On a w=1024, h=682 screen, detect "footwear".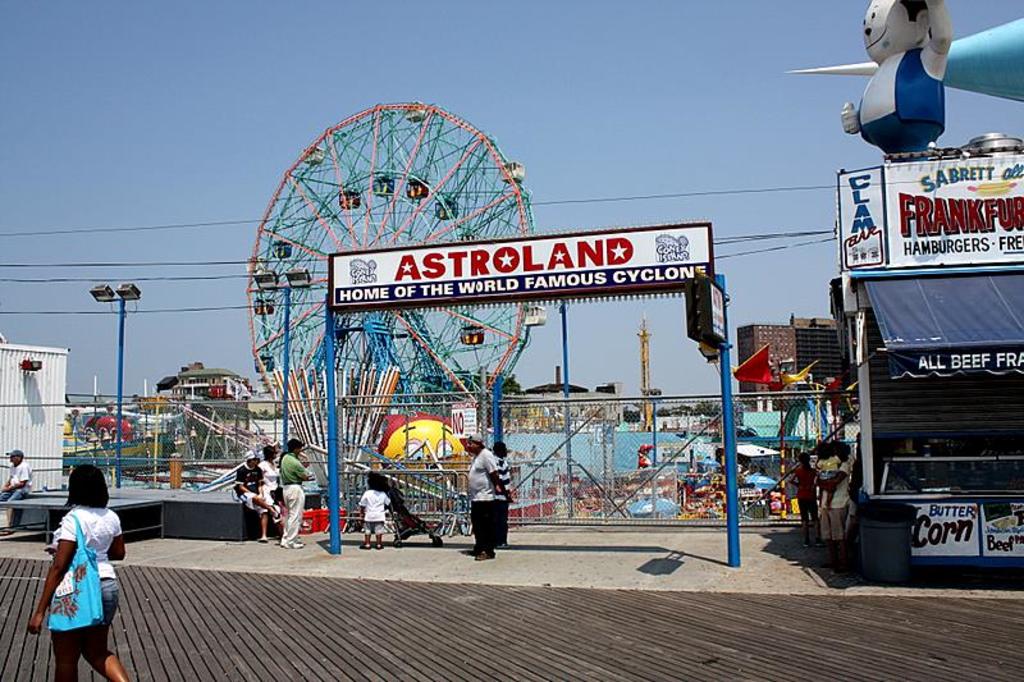
[474, 545, 495, 558].
